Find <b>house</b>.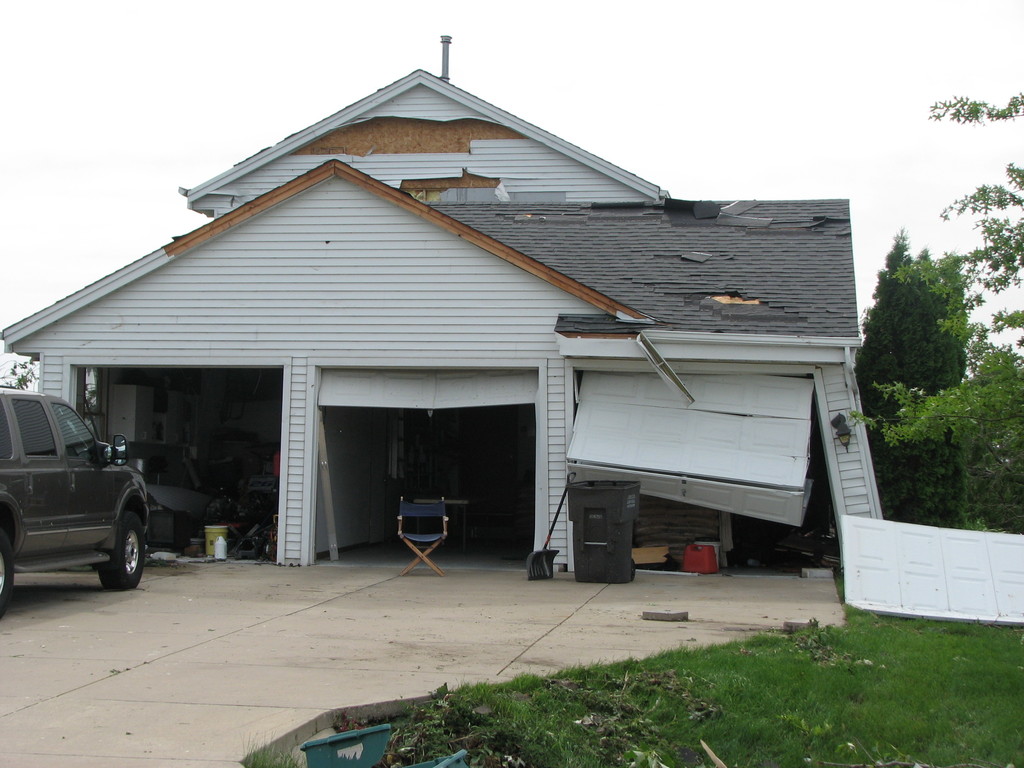
{"left": 0, "top": 36, "right": 863, "bottom": 577}.
